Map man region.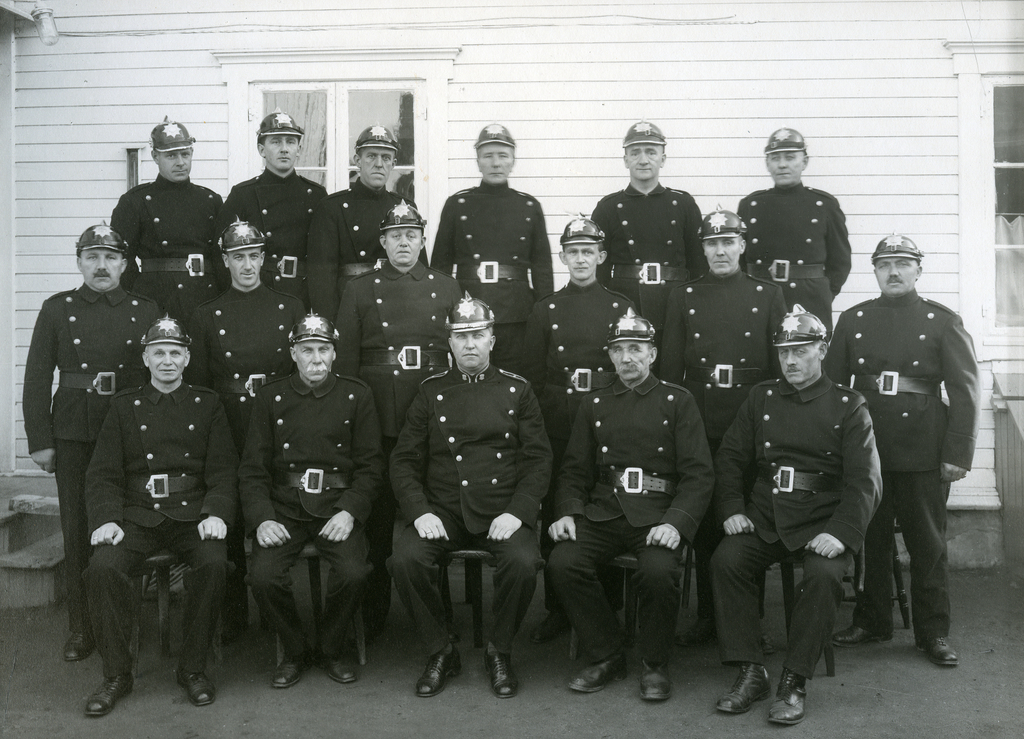
Mapped to left=658, top=206, right=788, bottom=663.
